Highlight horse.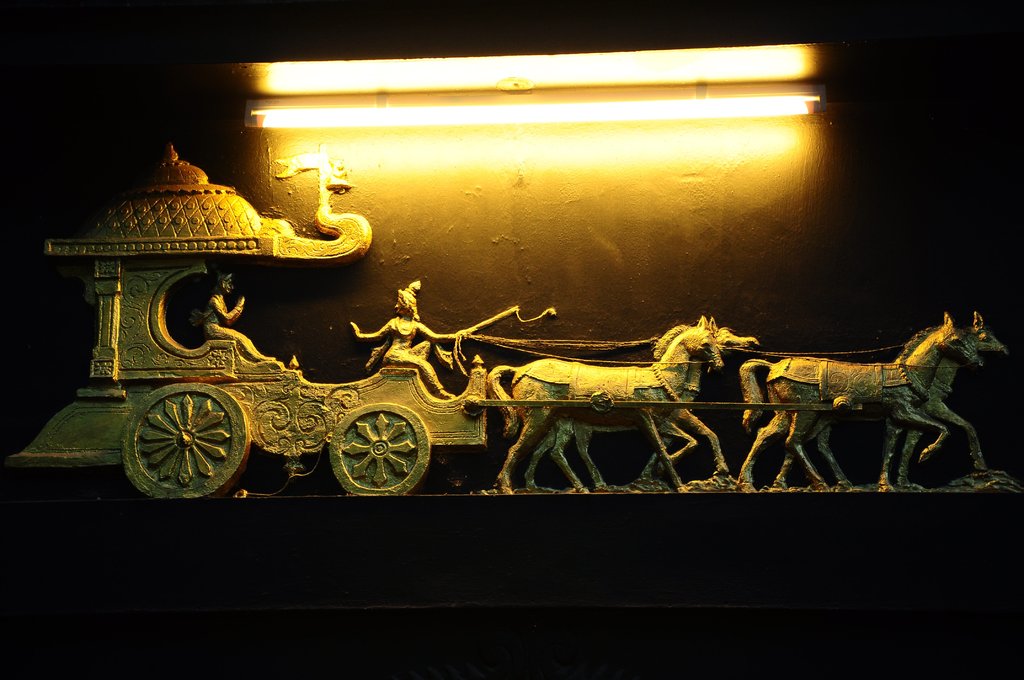
Highlighted region: l=522, t=315, r=758, b=491.
